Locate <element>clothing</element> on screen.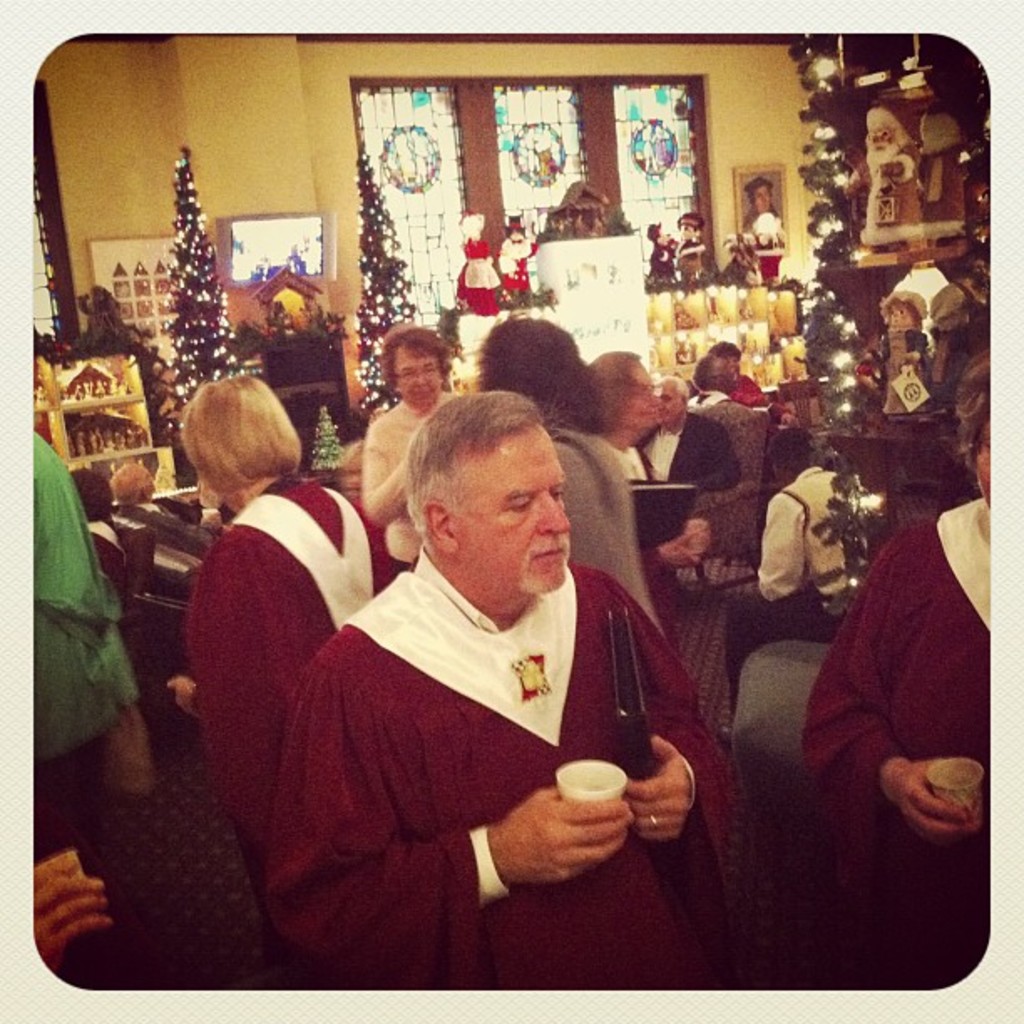
On screen at box=[286, 576, 730, 1001].
